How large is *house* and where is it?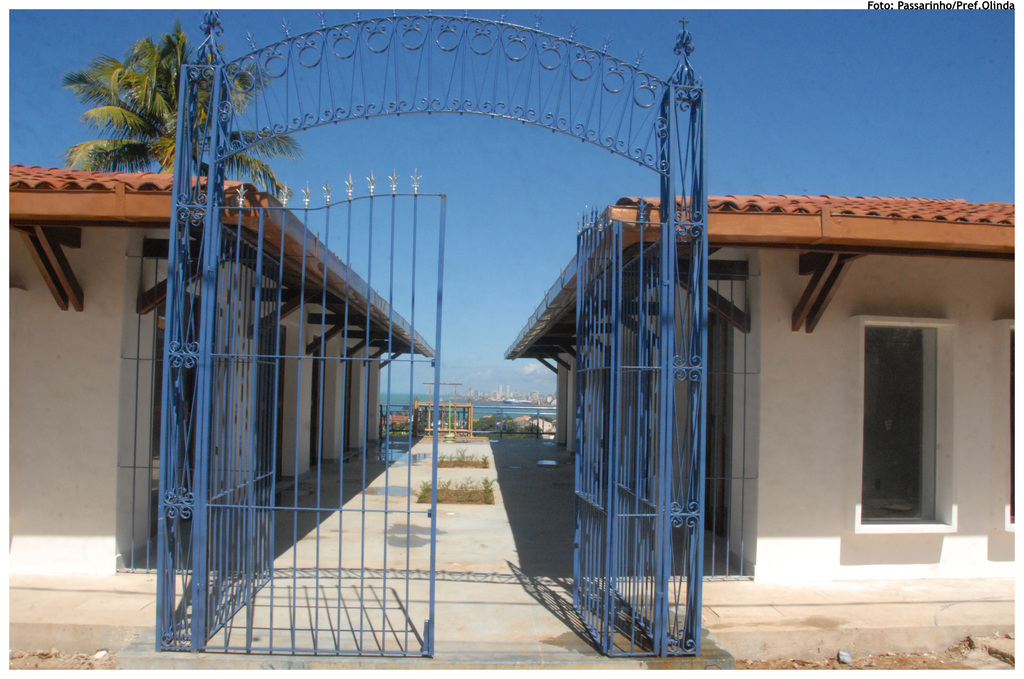
Bounding box: <bbox>501, 192, 1023, 586</bbox>.
